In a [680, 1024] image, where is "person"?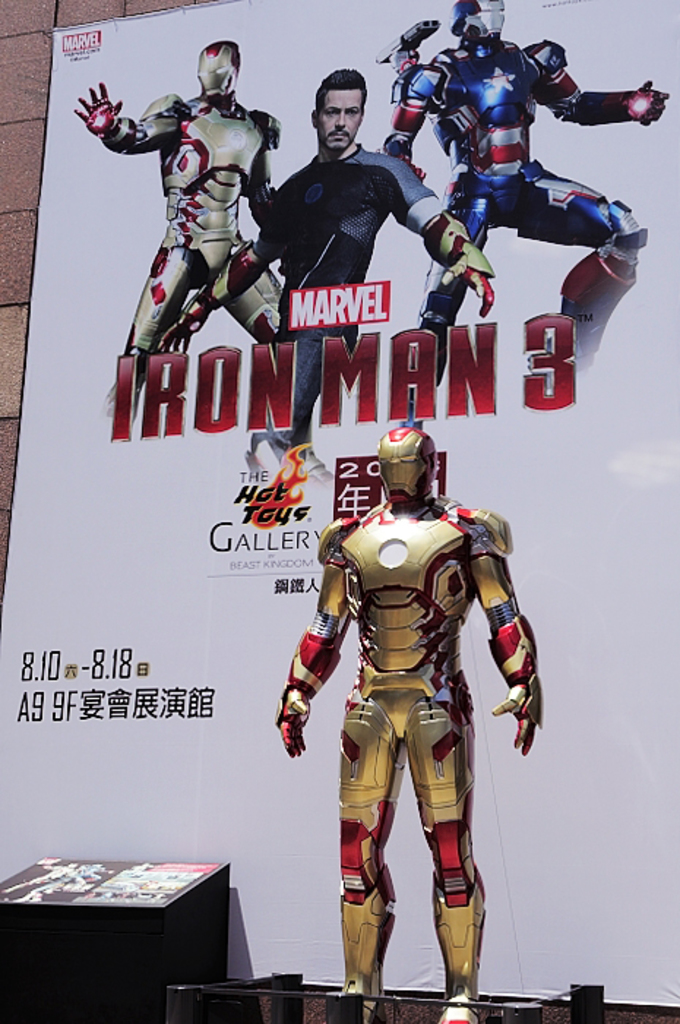
l=146, t=69, r=500, b=451.
